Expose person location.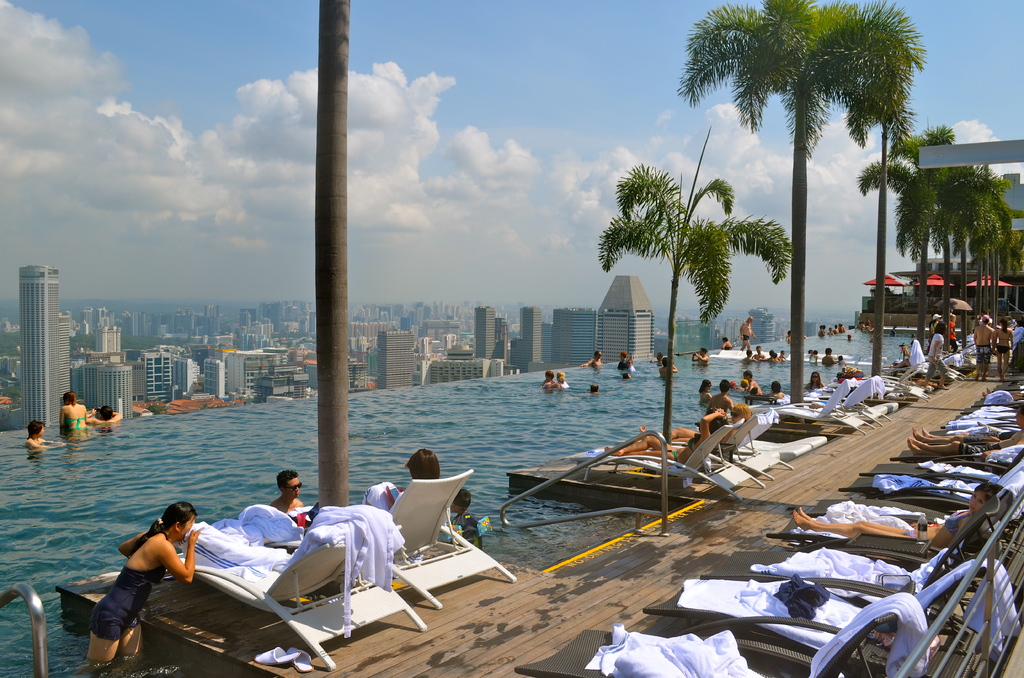
Exposed at {"left": 28, "top": 413, "right": 52, "bottom": 451}.
